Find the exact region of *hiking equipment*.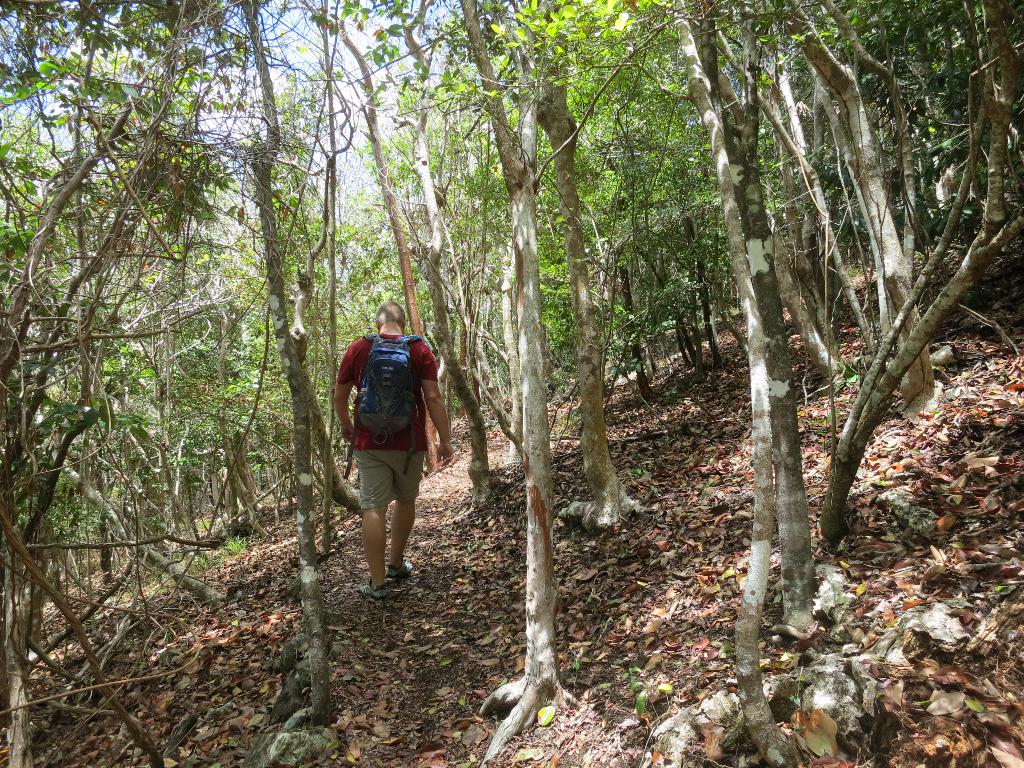
Exact region: 381:564:413:596.
